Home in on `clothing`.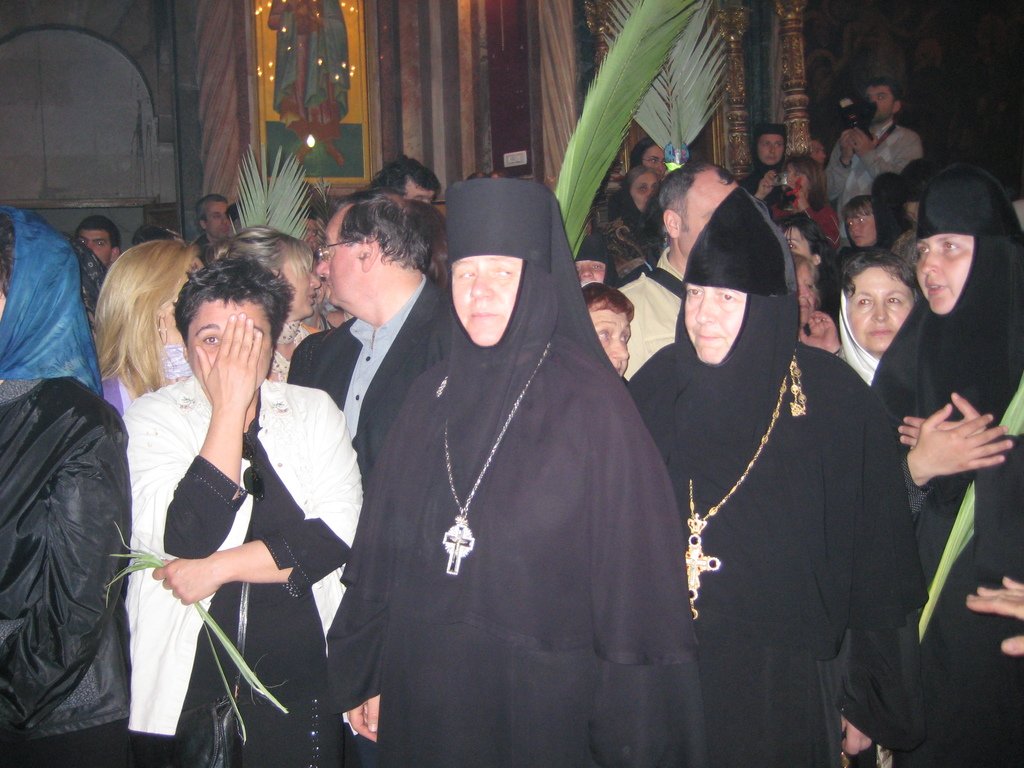
Homed in at pyautogui.locateOnScreen(868, 170, 1023, 767).
